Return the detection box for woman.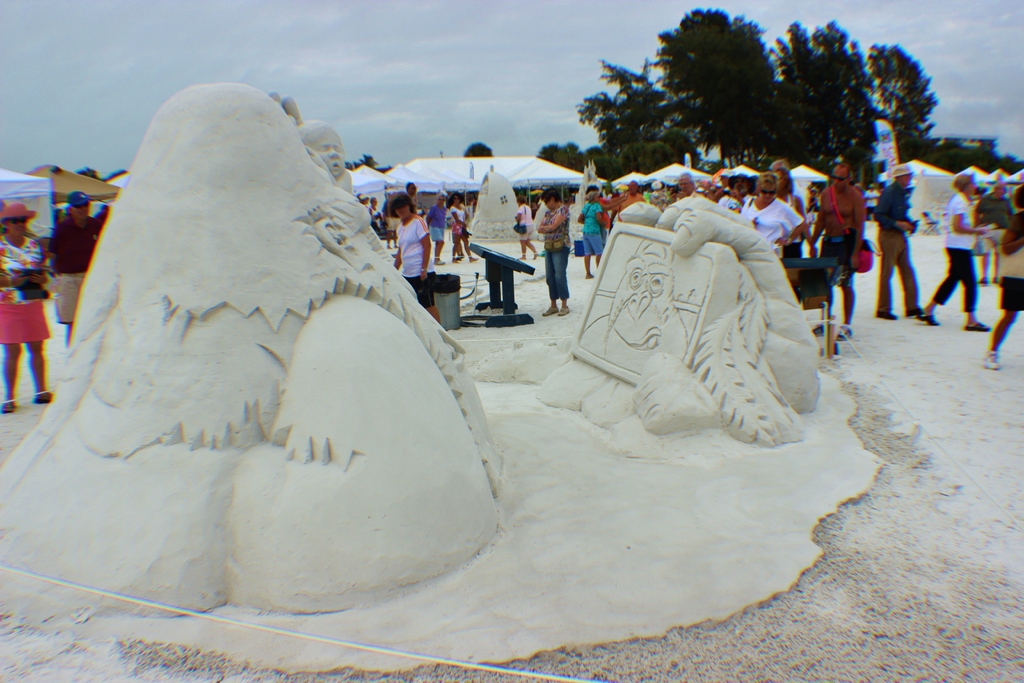
locate(916, 174, 992, 331).
